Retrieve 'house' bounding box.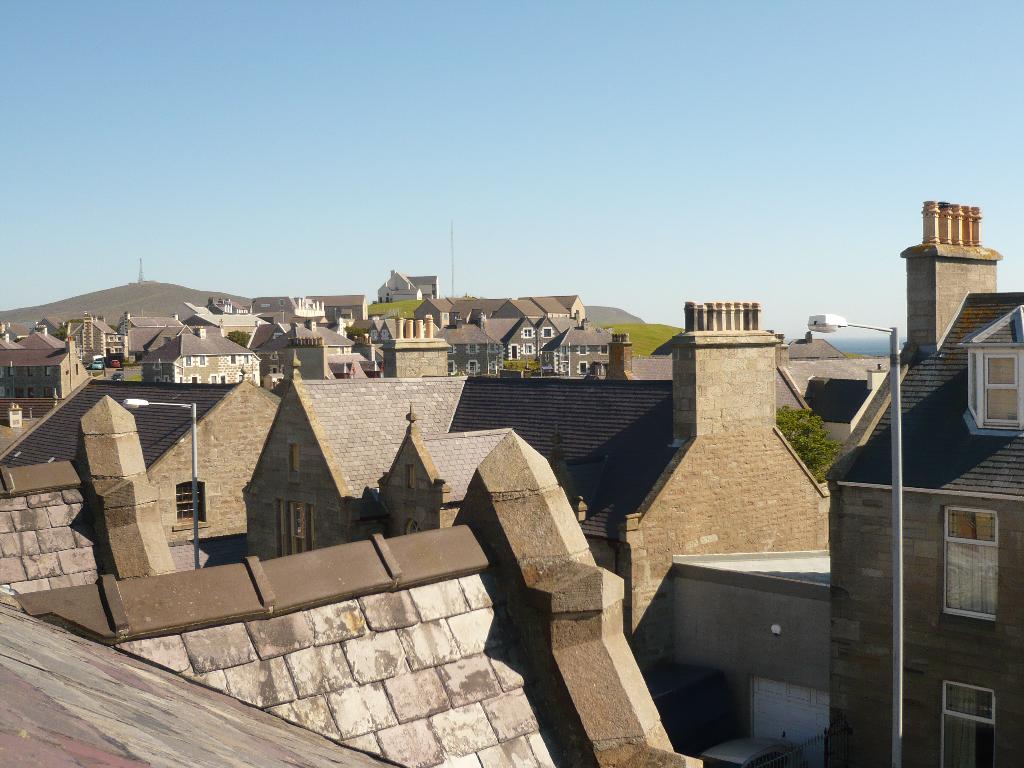
Bounding box: select_region(0, 339, 29, 358).
